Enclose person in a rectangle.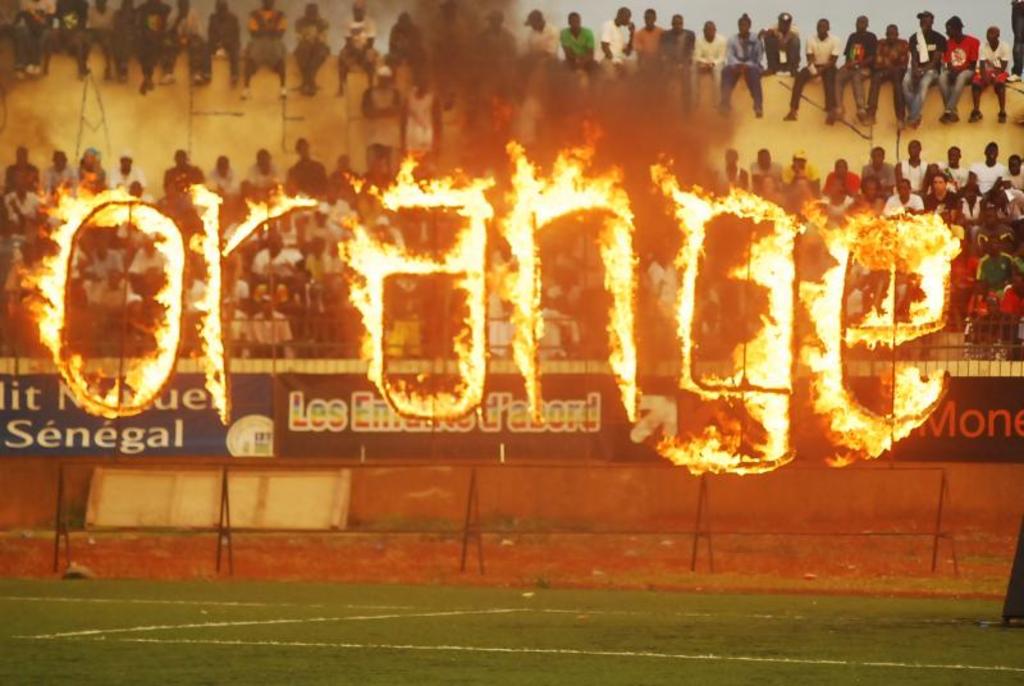
<region>3, 142, 41, 196</region>.
